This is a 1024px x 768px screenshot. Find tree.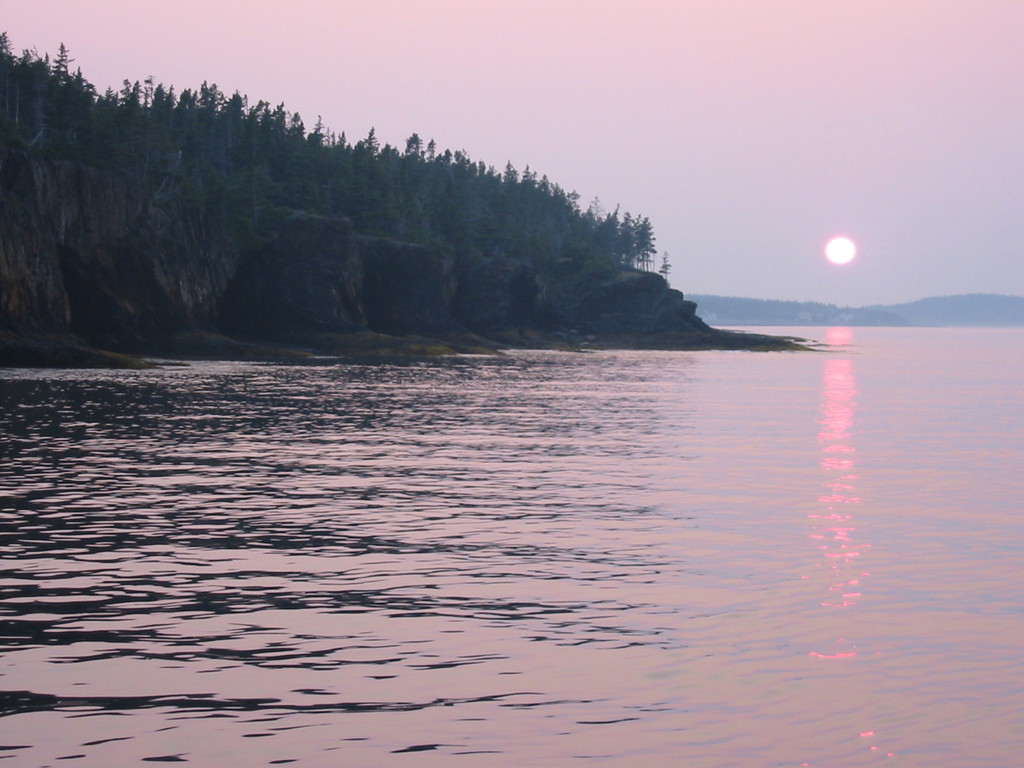
Bounding box: [658, 251, 673, 277].
